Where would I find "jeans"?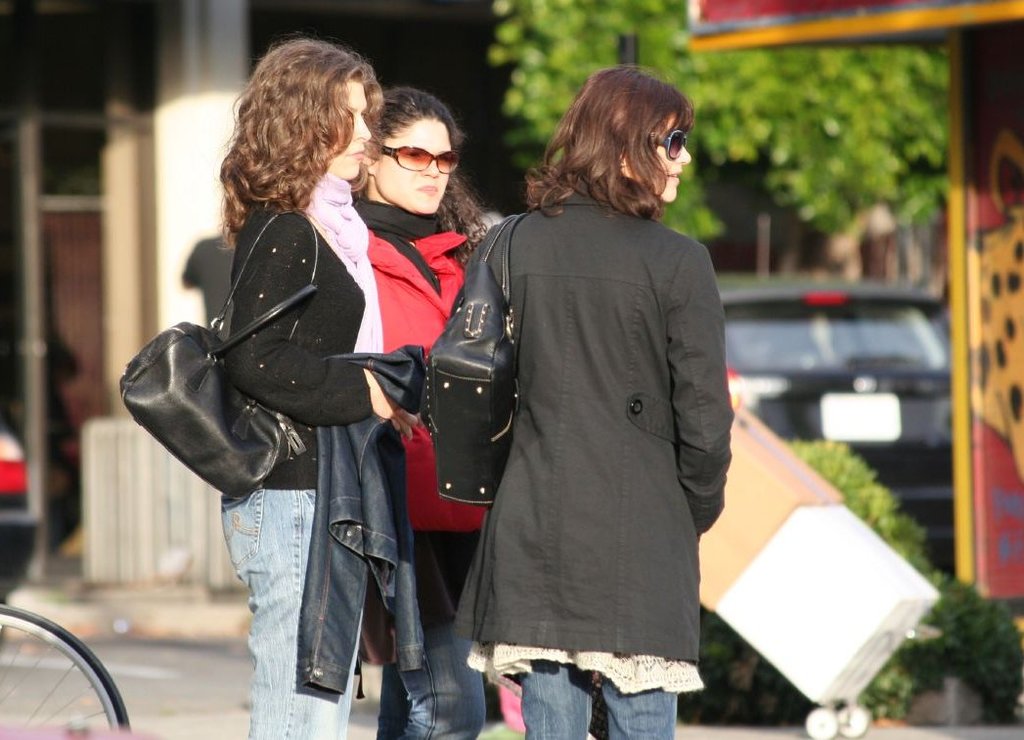
At {"left": 378, "top": 617, "right": 485, "bottom": 739}.
